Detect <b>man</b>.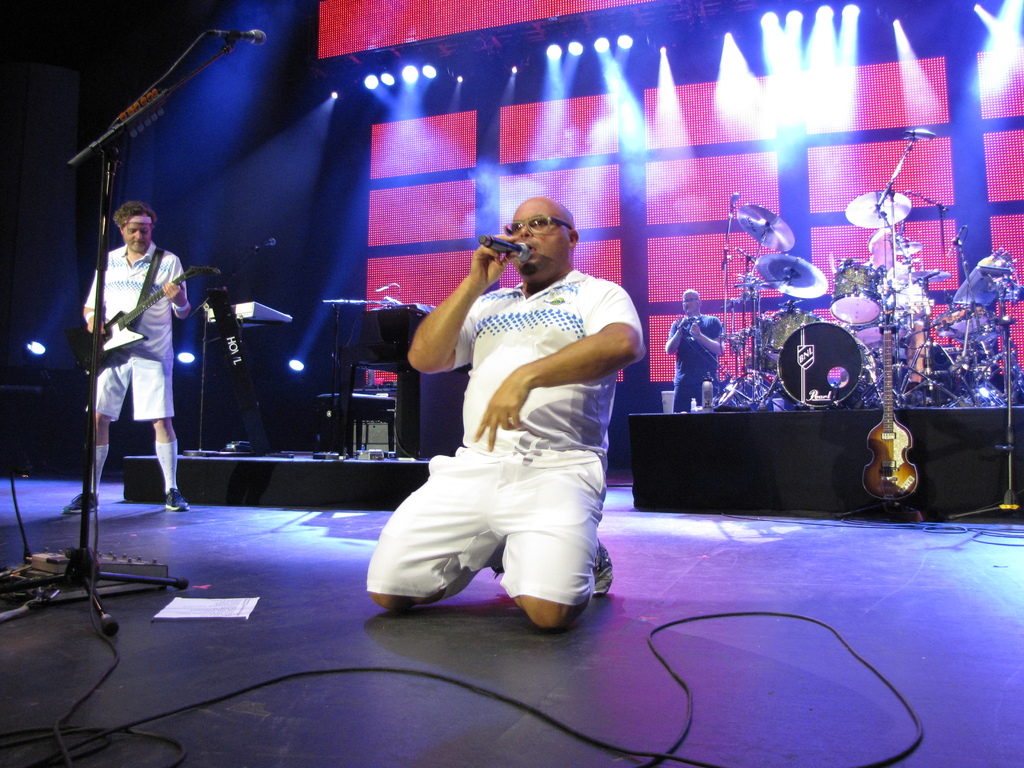
Detected at x1=62, y1=200, x2=191, y2=512.
